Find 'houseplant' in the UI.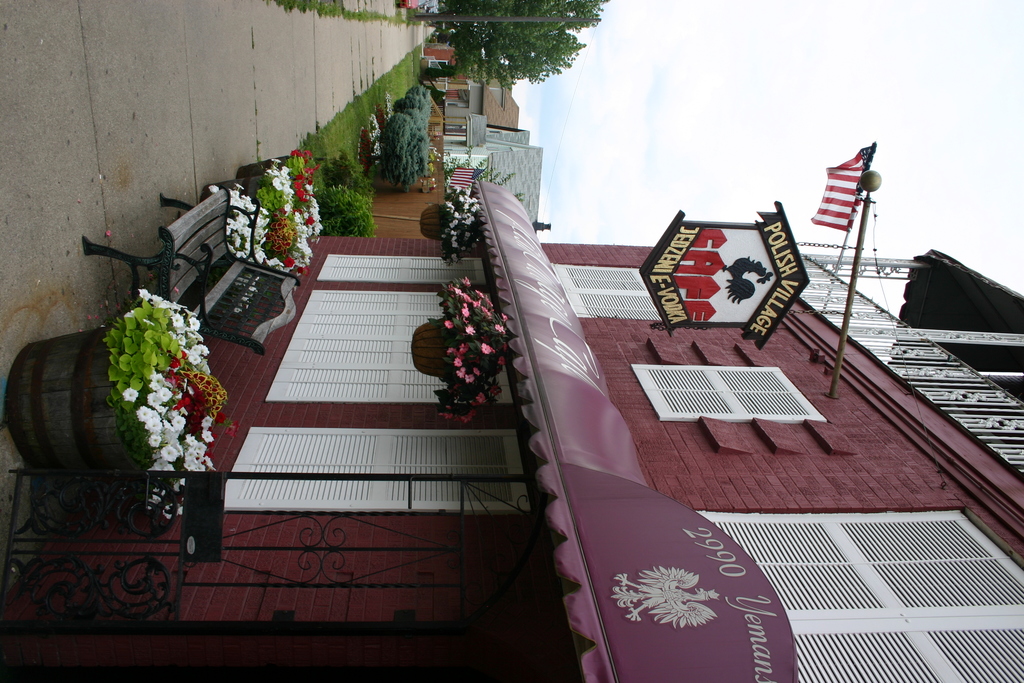
UI element at detection(422, 179, 484, 263).
